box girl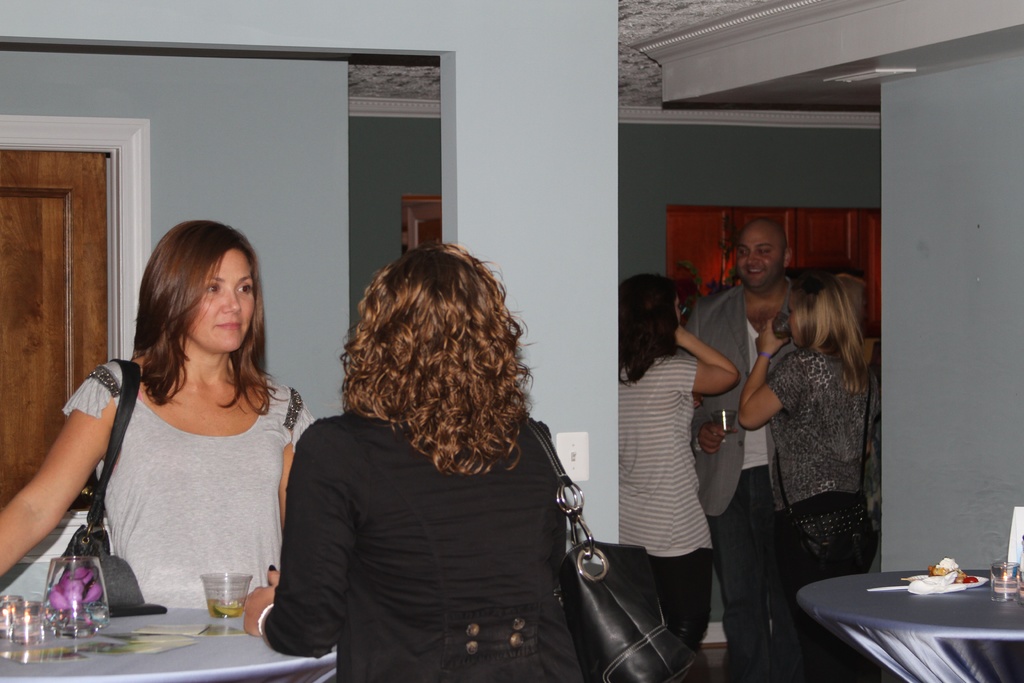
[x1=620, y1=270, x2=739, y2=652]
